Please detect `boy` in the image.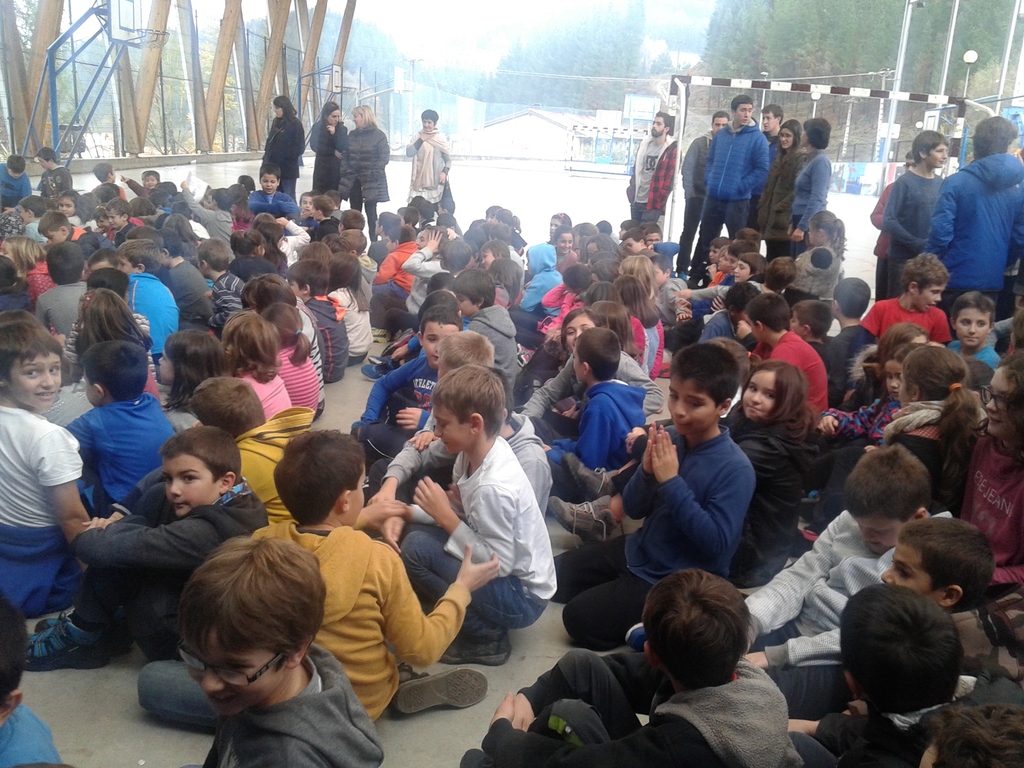
(0, 319, 87, 618).
